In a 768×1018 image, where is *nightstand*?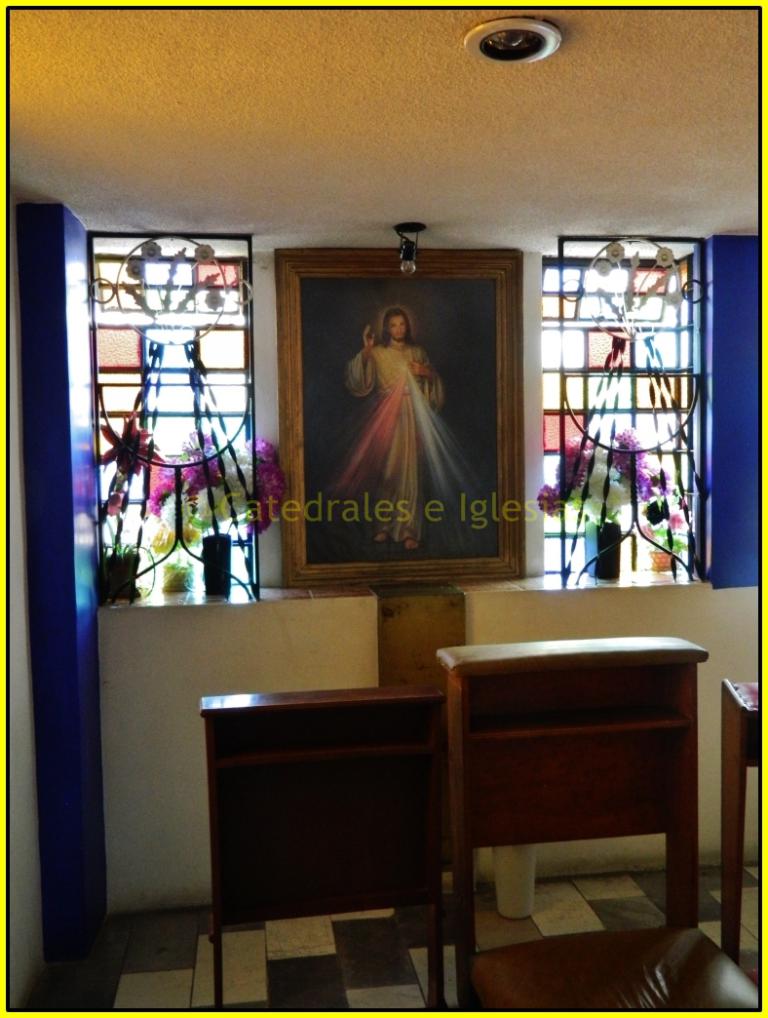
x1=461, y1=654, x2=731, y2=963.
